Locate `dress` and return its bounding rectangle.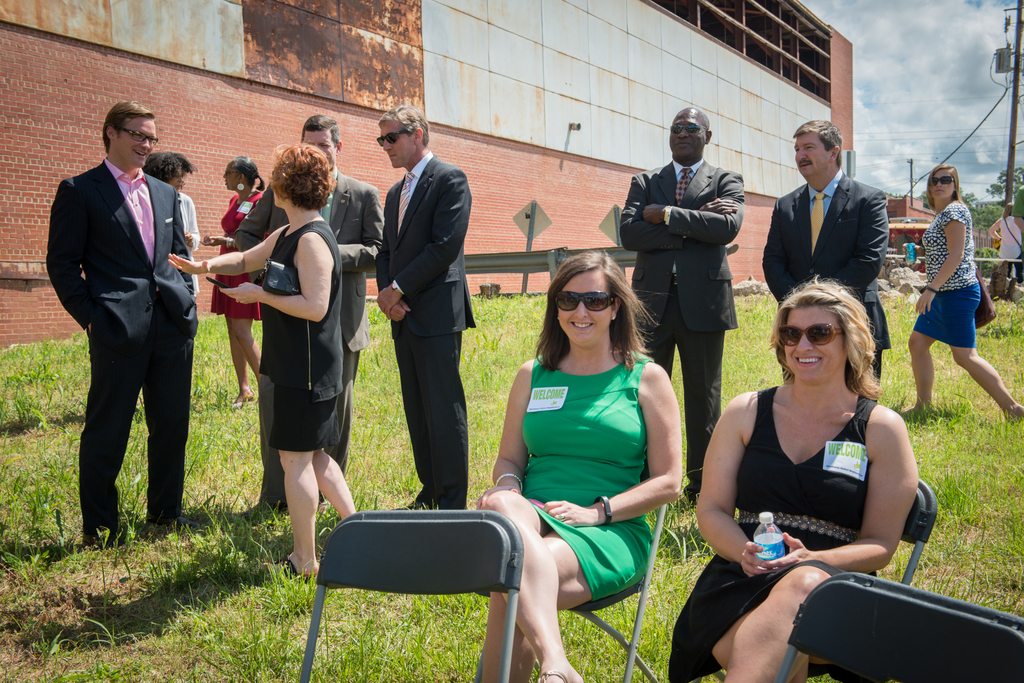
515:348:650:602.
